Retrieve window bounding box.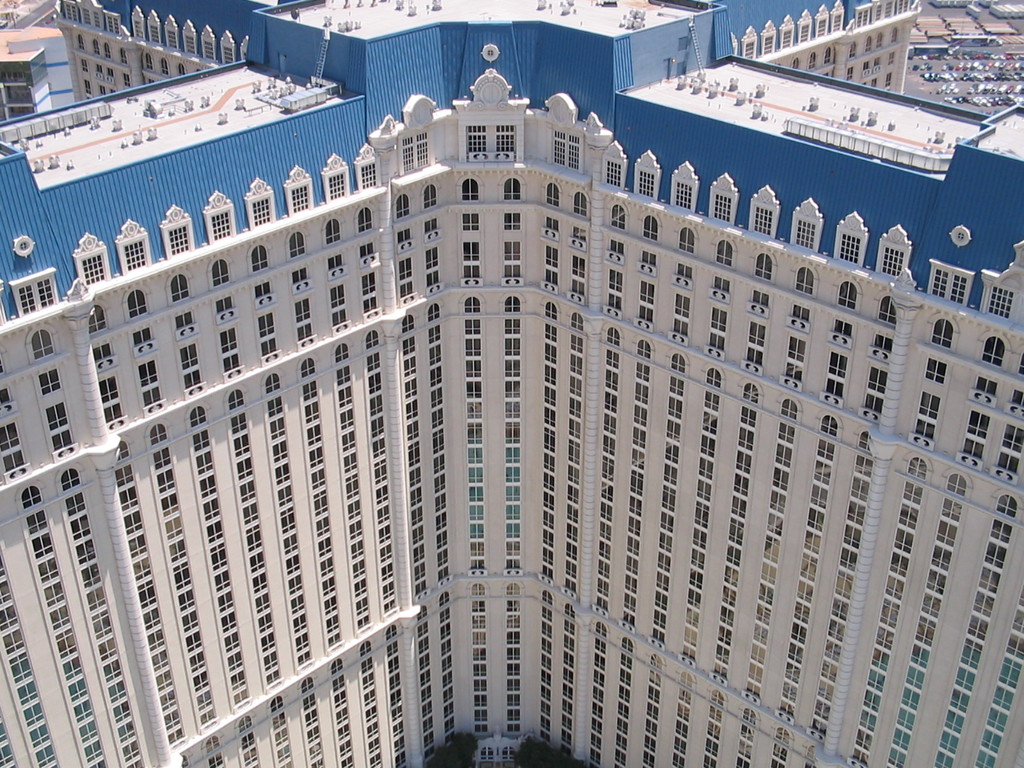
Bounding box: left=132, top=758, right=143, bottom=767.
